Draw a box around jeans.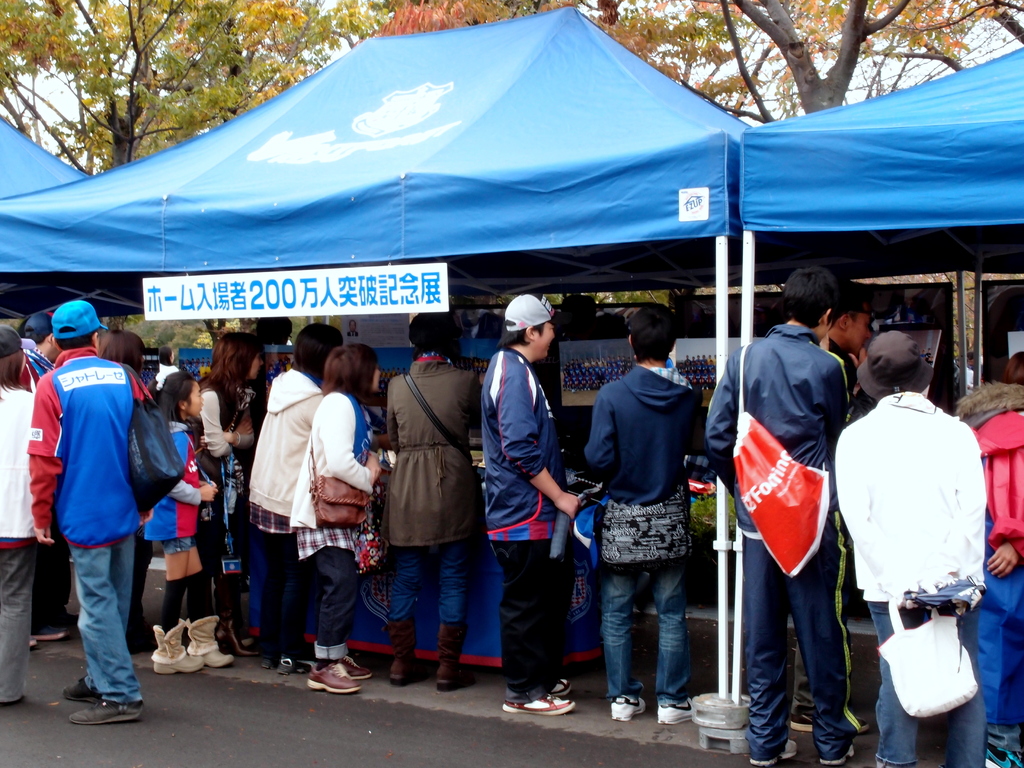
left=592, top=527, right=704, bottom=732.
